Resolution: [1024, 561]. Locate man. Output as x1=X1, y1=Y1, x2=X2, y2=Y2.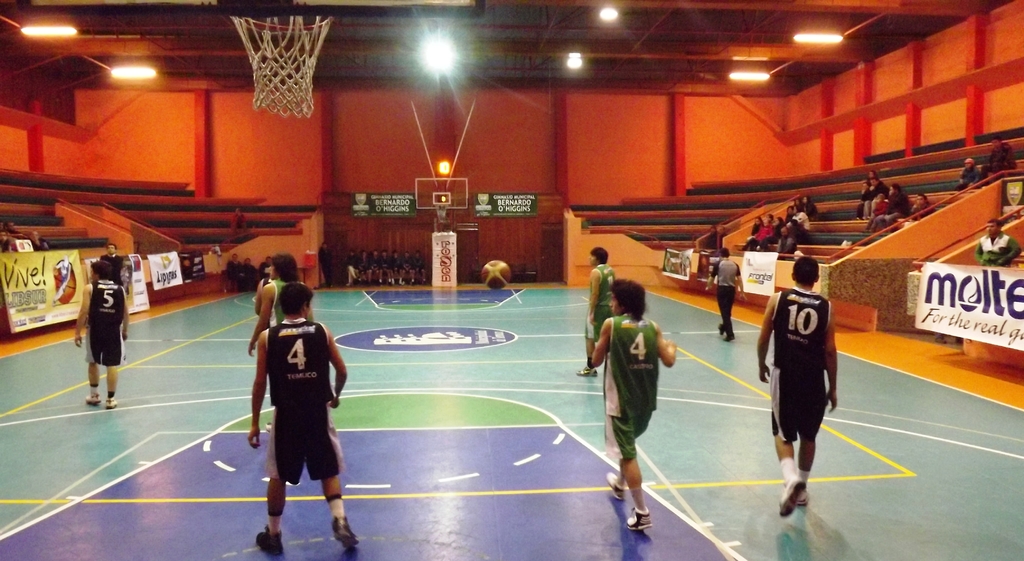
x1=876, y1=185, x2=911, y2=241.
